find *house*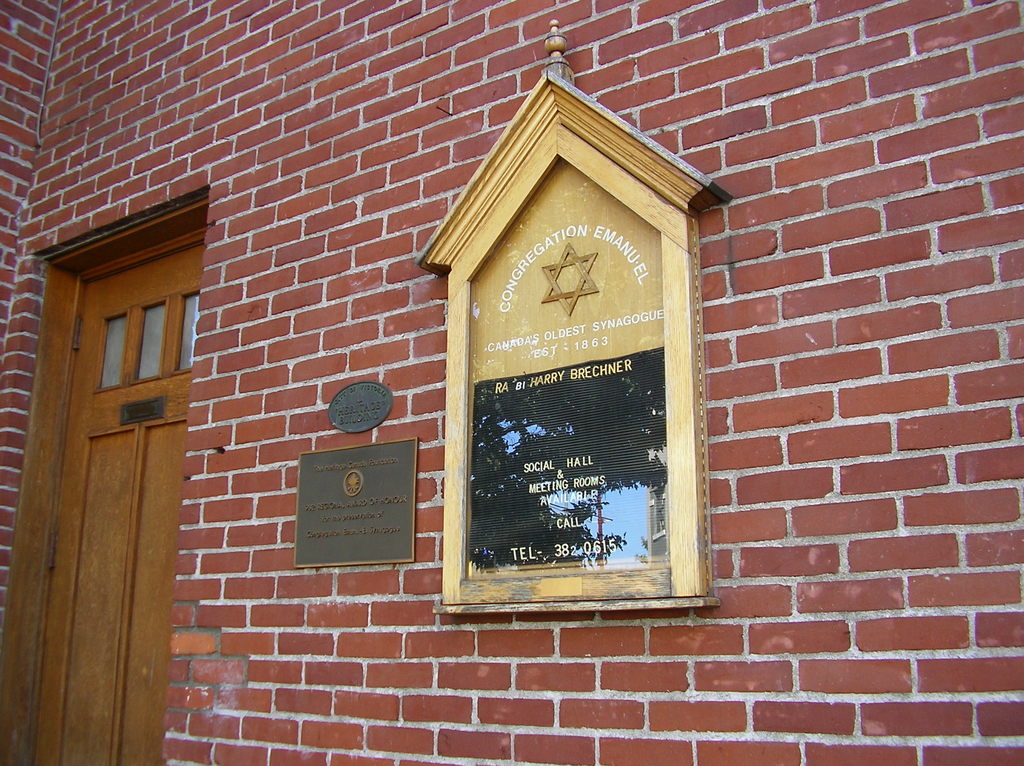
0:0:1023:765
